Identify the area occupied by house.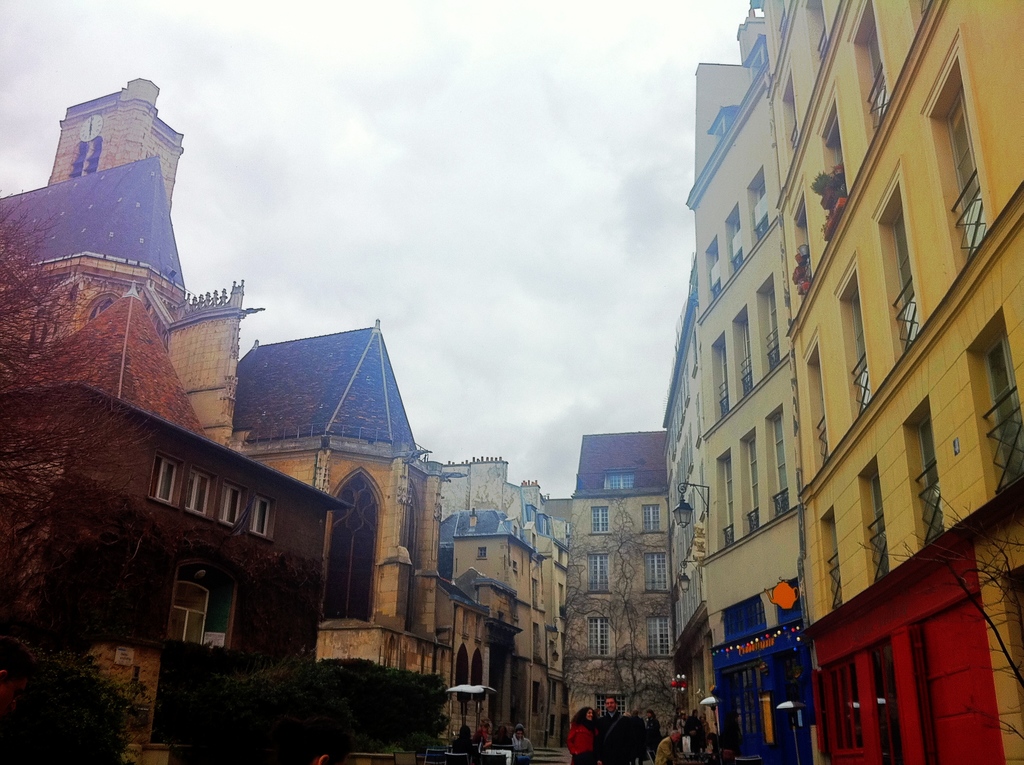
Area: bbox=(698, 54, 810, 757).
